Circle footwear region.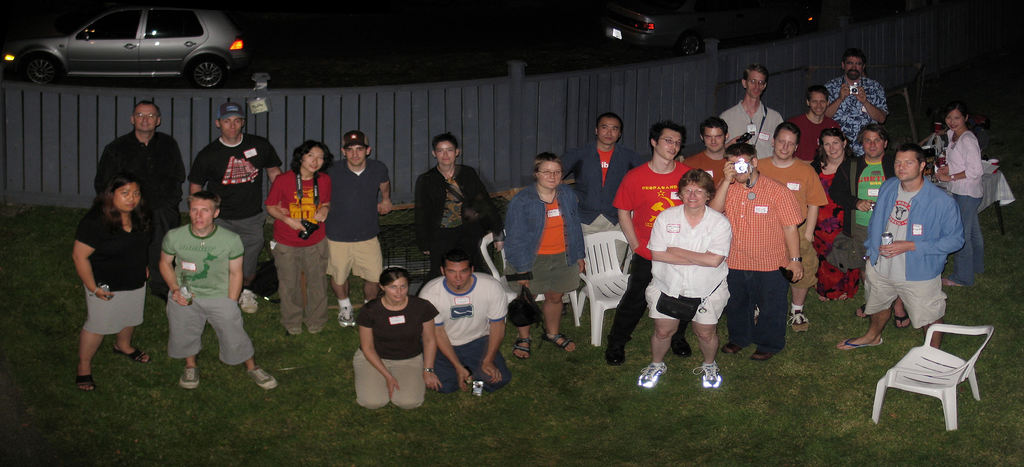
Region: [245, 363, 277, 393].
